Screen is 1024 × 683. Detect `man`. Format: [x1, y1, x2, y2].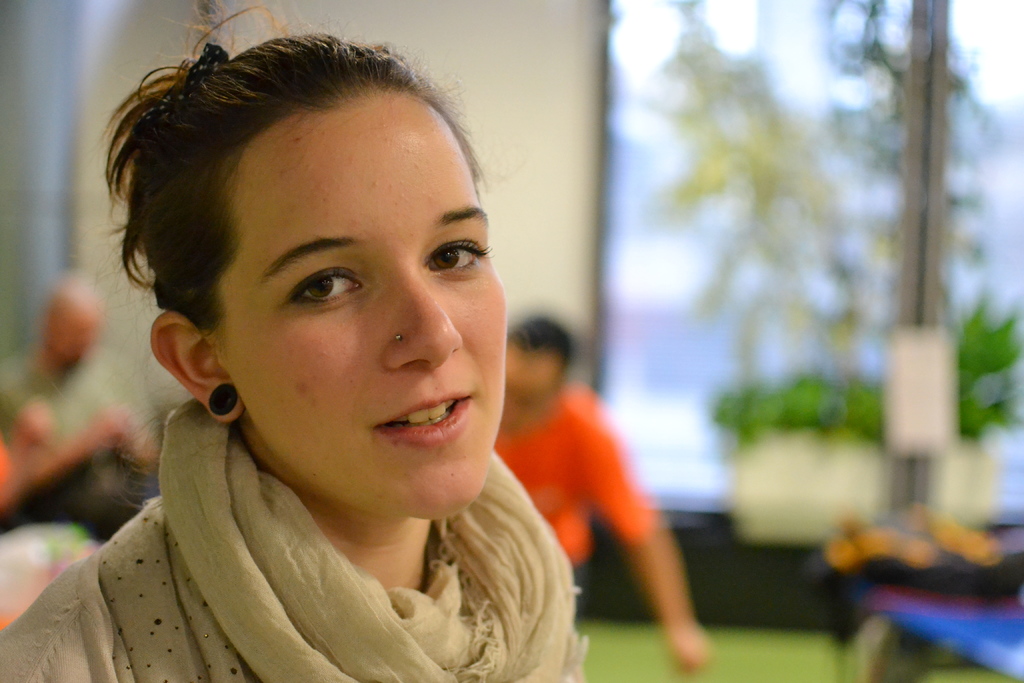
[0, 273, 165, 543].
